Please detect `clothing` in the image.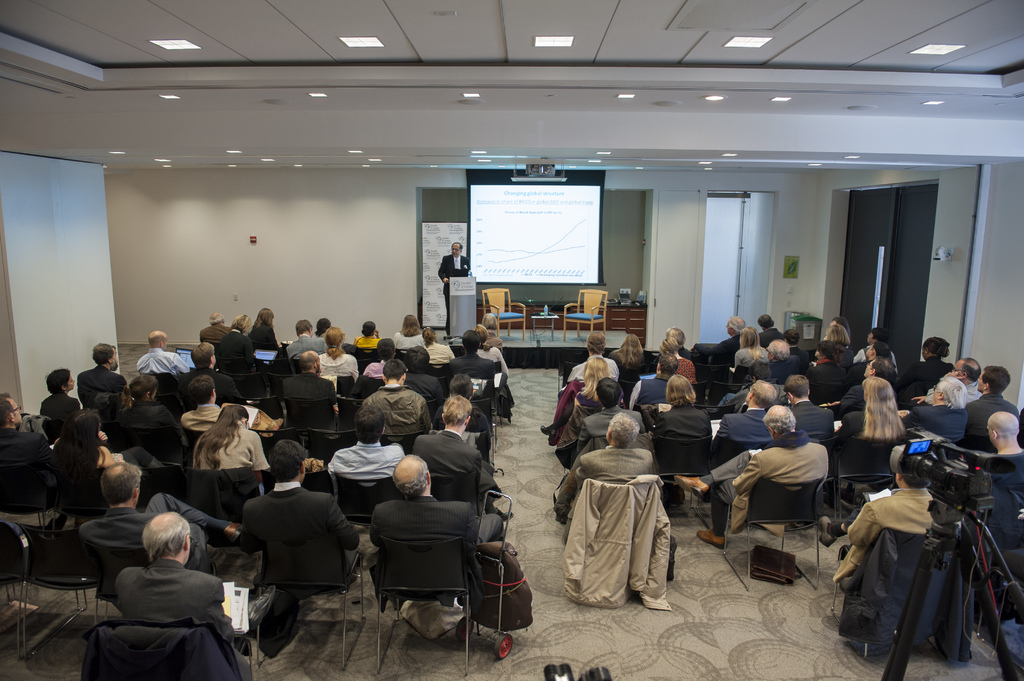
(365,360,383,381).
